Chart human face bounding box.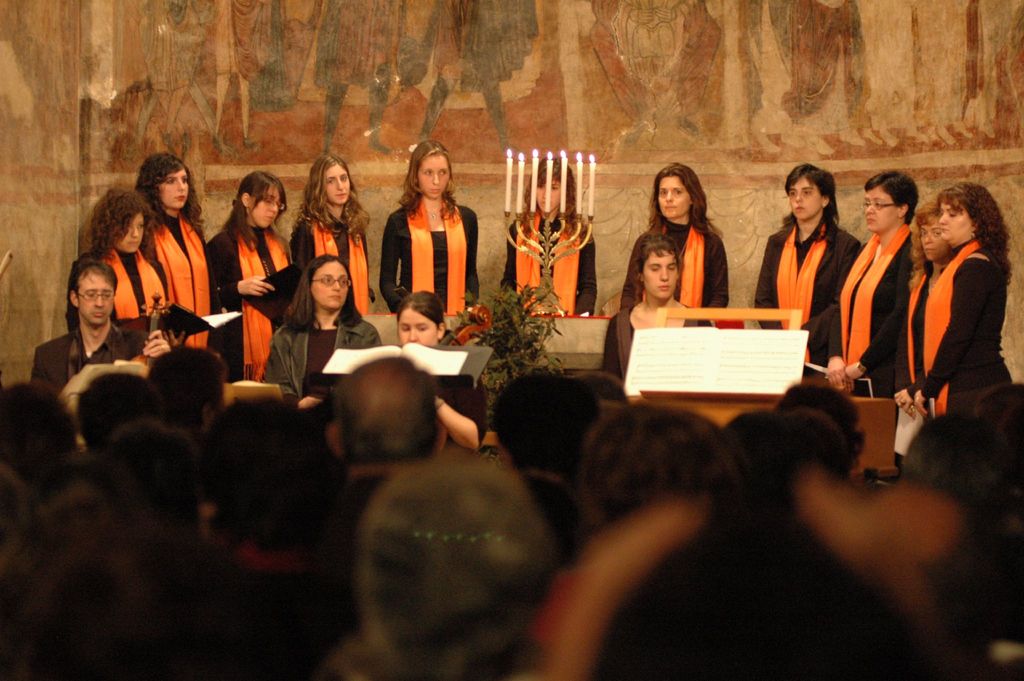
Charted: l=161, t=167, r=191, b=209.
